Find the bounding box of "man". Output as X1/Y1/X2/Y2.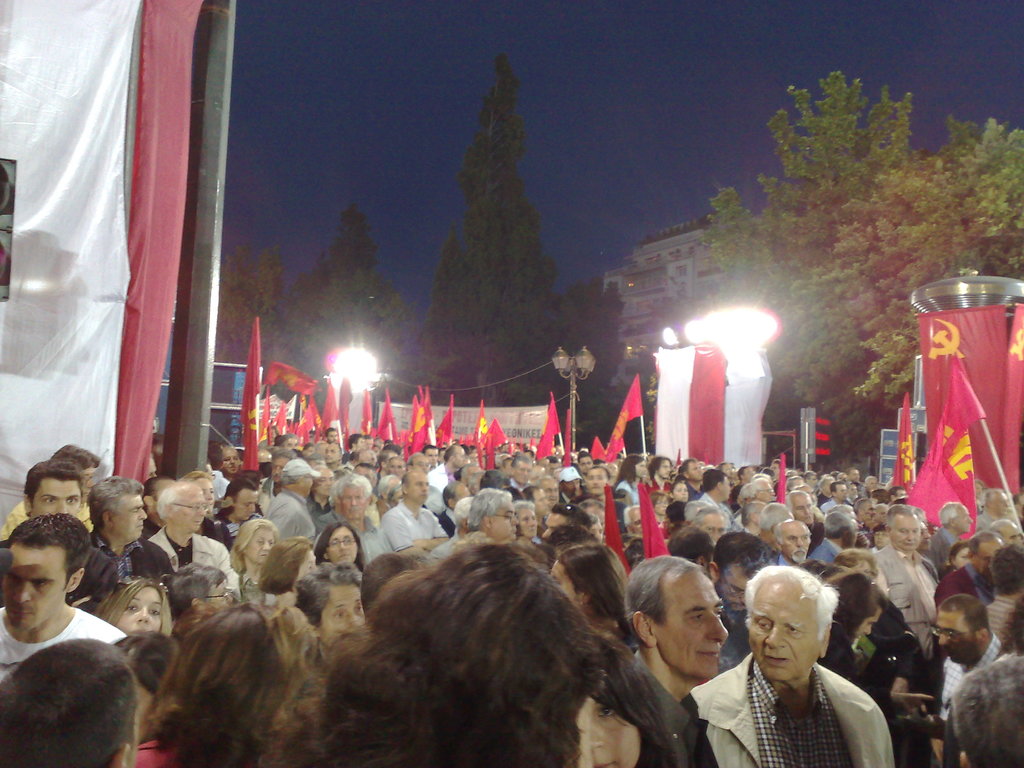
934/527/1005/614.
